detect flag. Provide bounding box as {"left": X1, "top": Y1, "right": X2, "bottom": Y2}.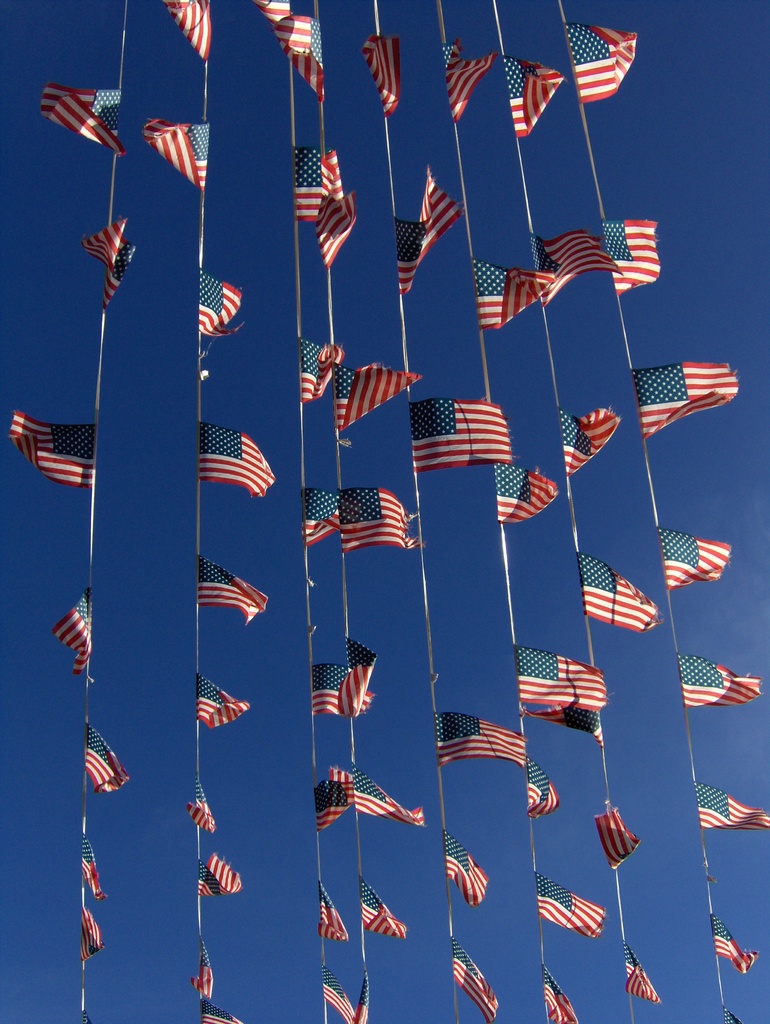
{"left": 203, "top": 424, "right": 278, "bottom": 503}.
